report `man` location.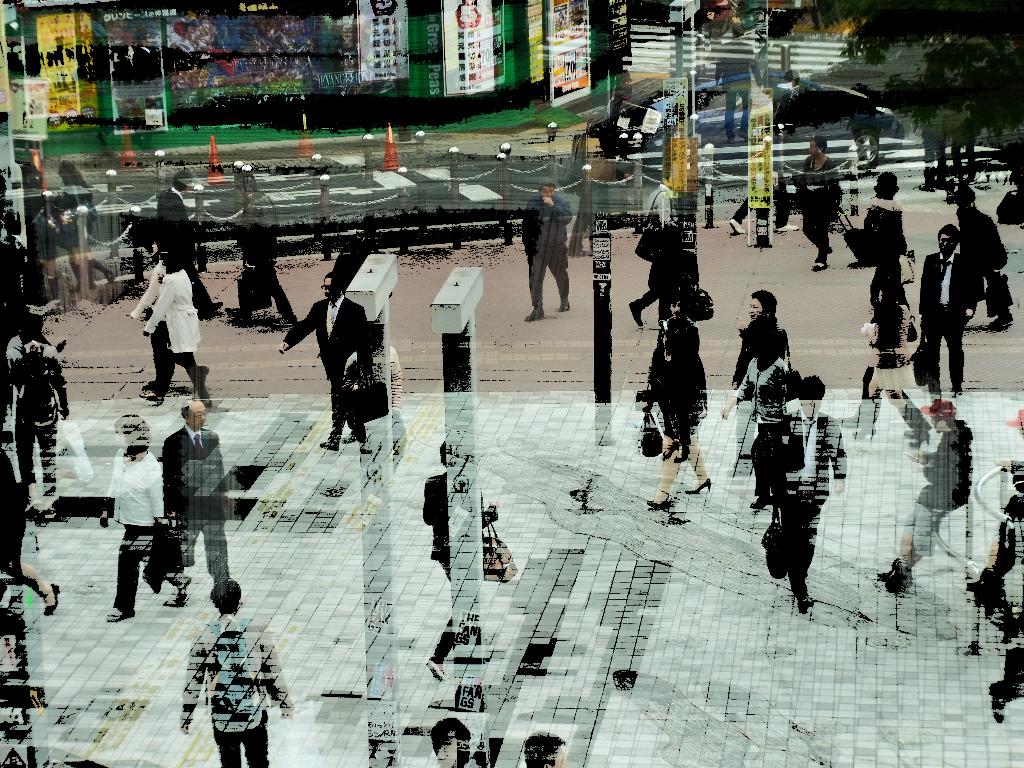
Report: (628, 171, 687, 328).
